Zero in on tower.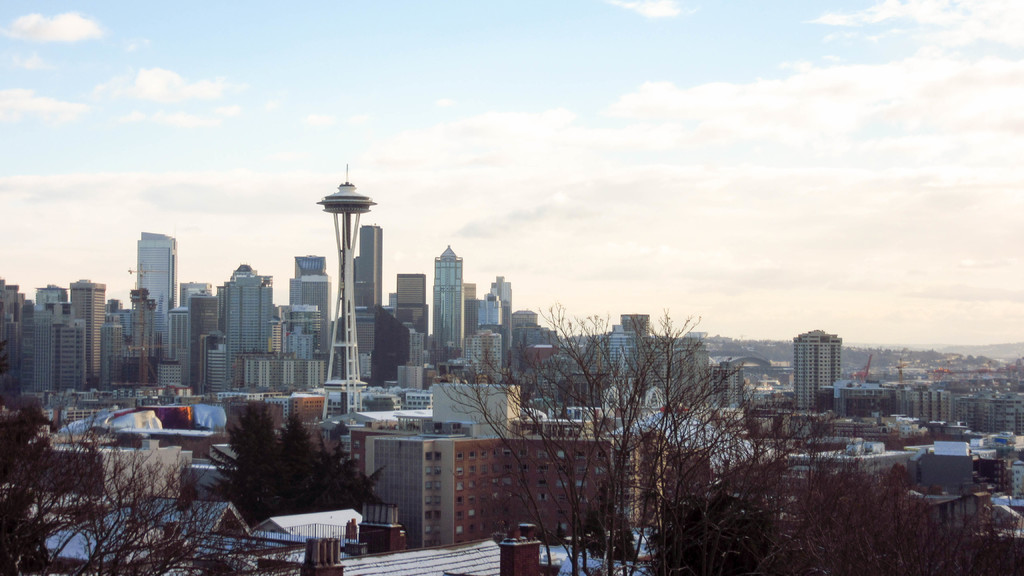
Zeroed in: locate(304, 145, 386, 395).
